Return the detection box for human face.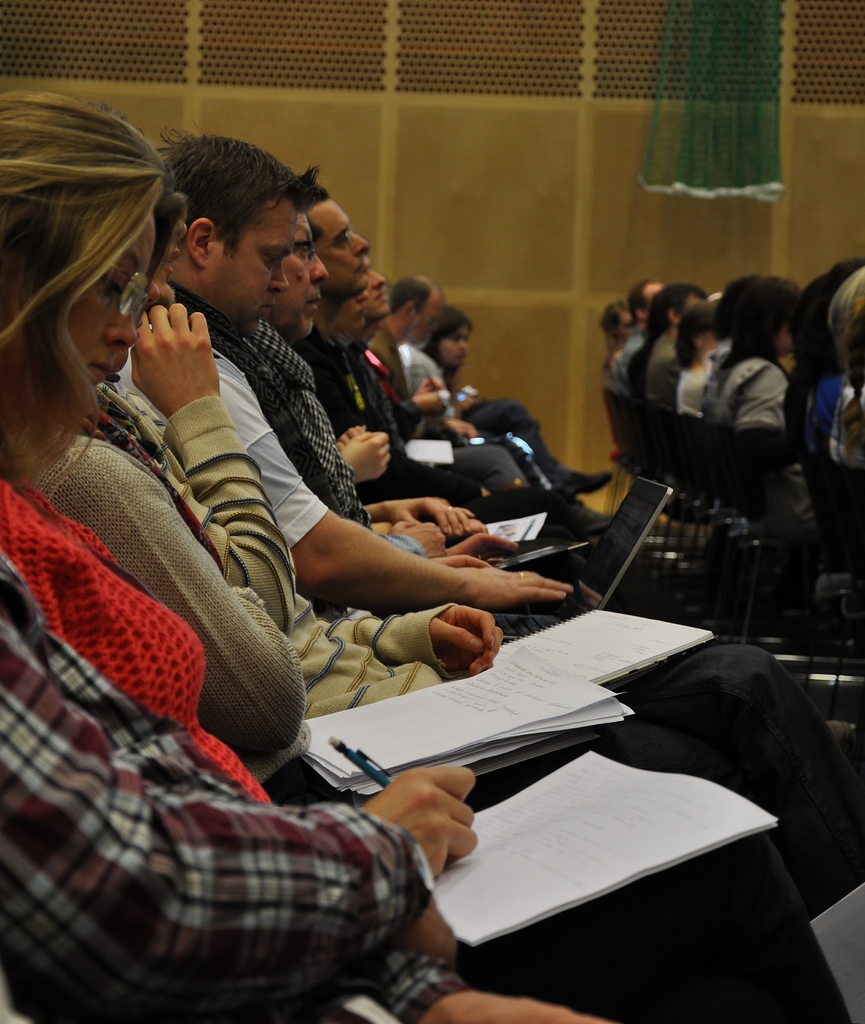
pyautogui.locateOnScreen(358, 259, 390, 325).
